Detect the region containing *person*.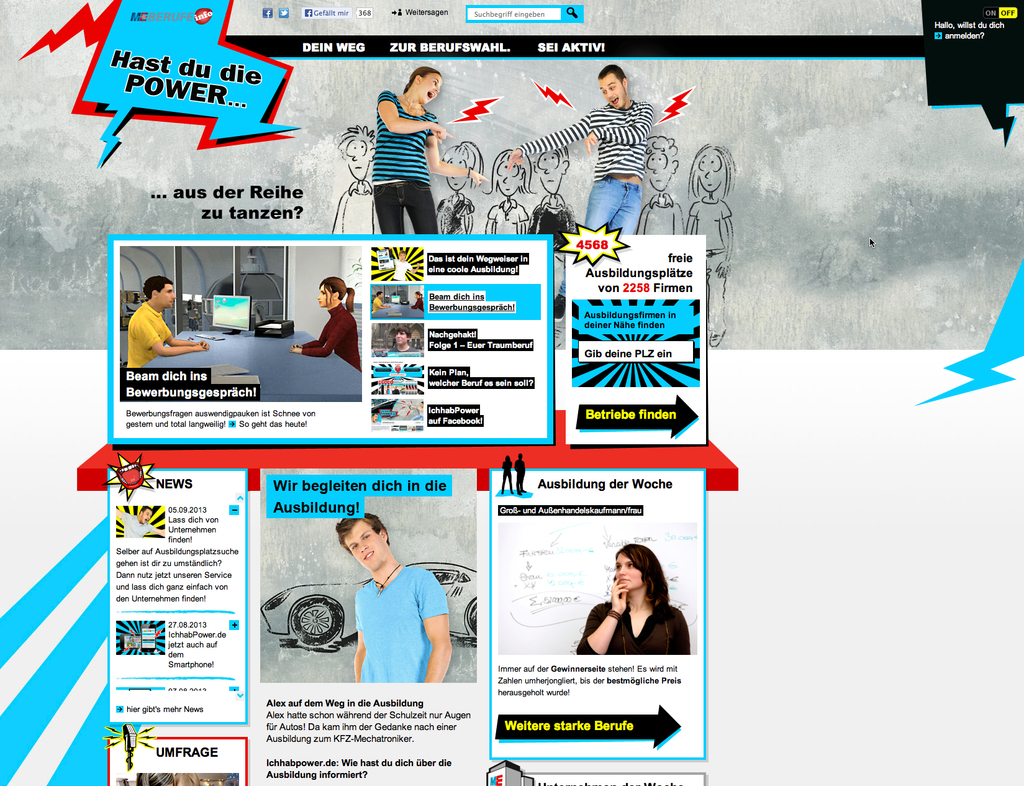
321:129:387:244.
